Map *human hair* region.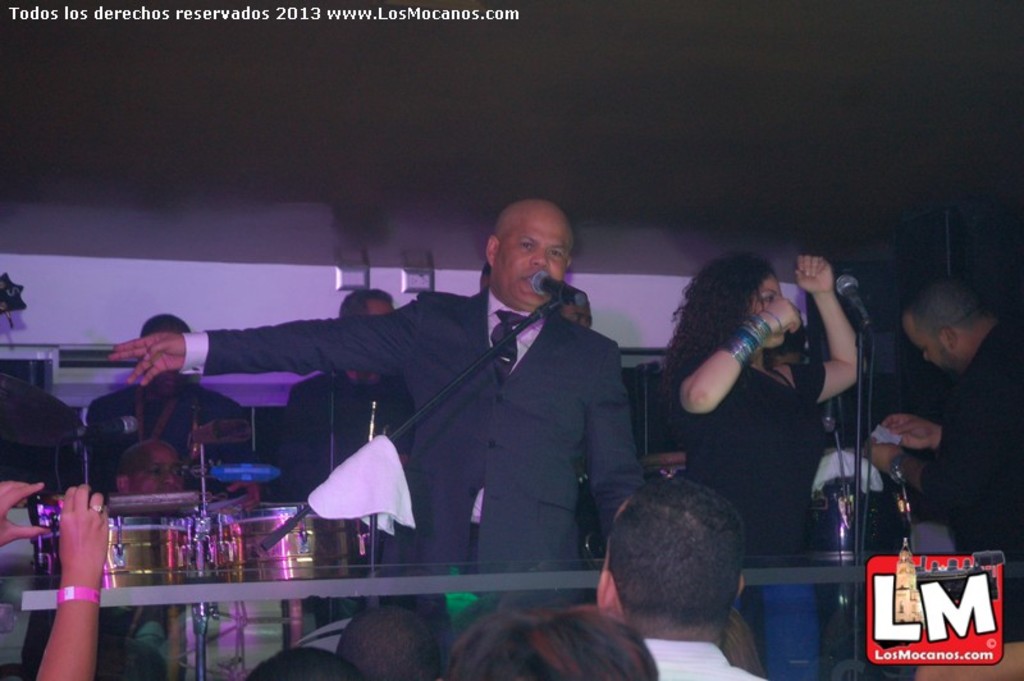
Mapped to region(668, 244, 776, 424).
